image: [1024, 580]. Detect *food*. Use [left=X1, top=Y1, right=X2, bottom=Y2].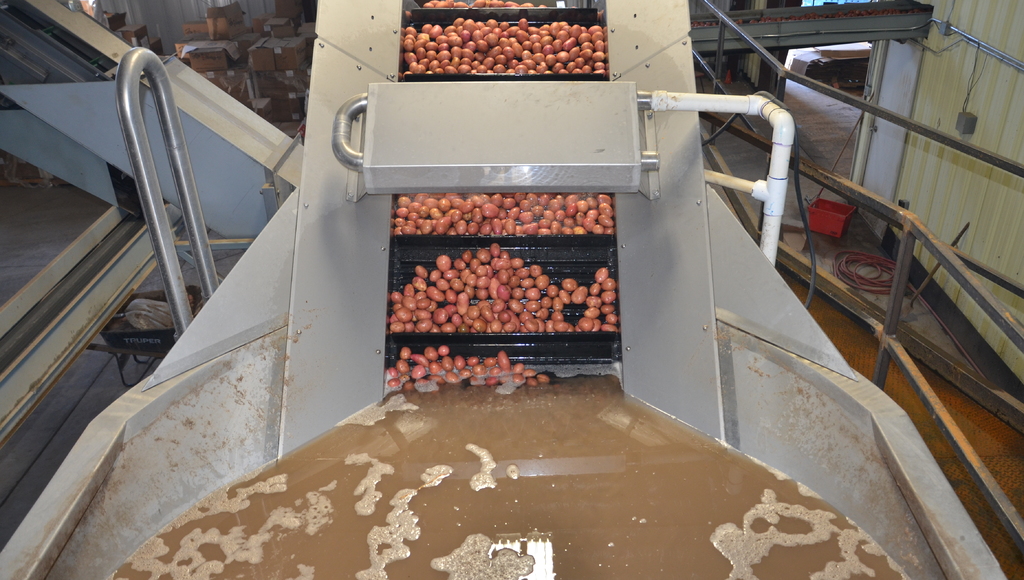
[left=372, top=170, right=608, bottom=379].
